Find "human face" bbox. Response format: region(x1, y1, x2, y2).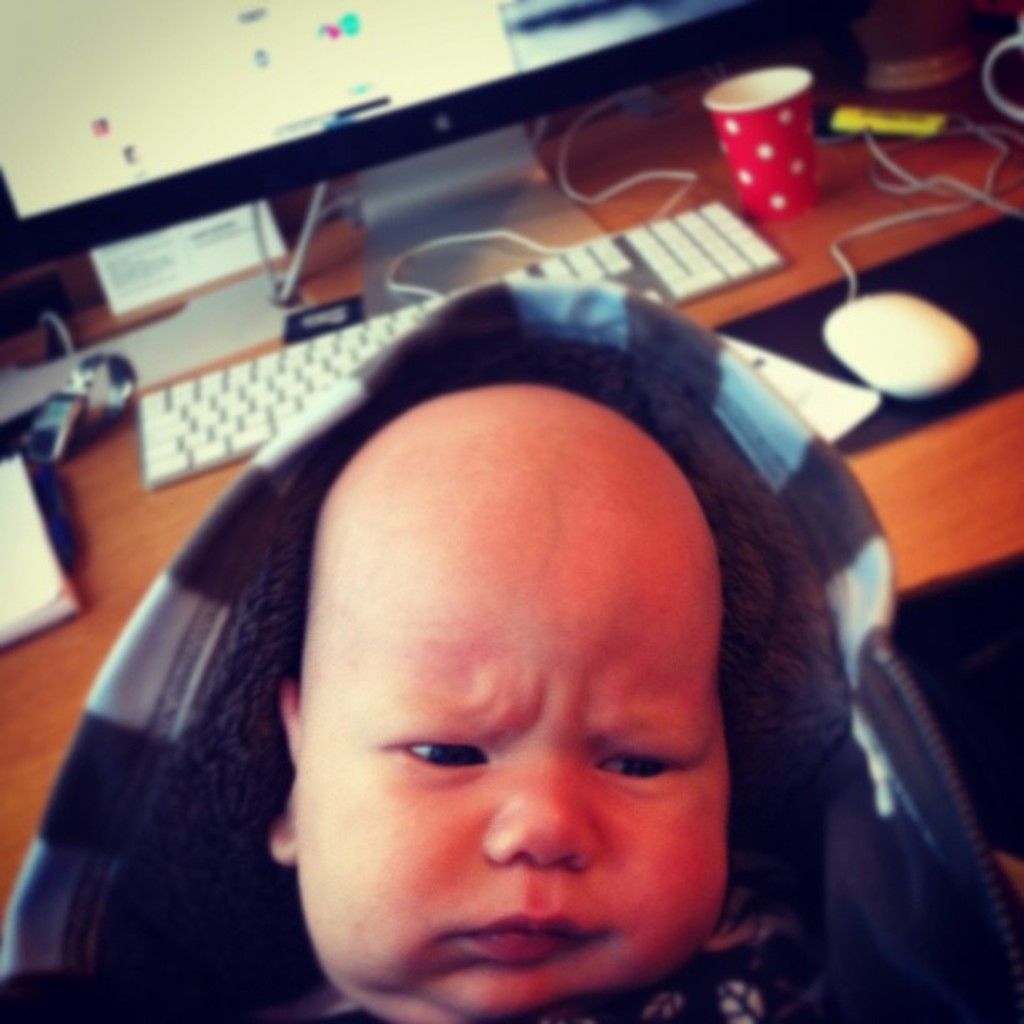
region(283, 527, 728, 1019).
